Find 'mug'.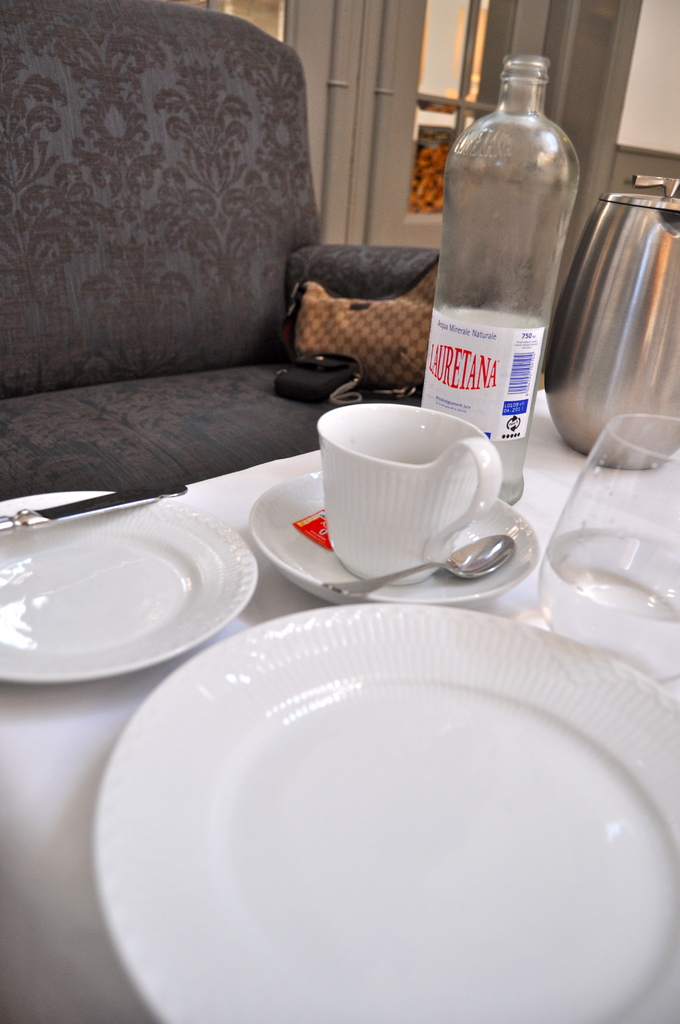
detection(320, 401, 500, 588).
